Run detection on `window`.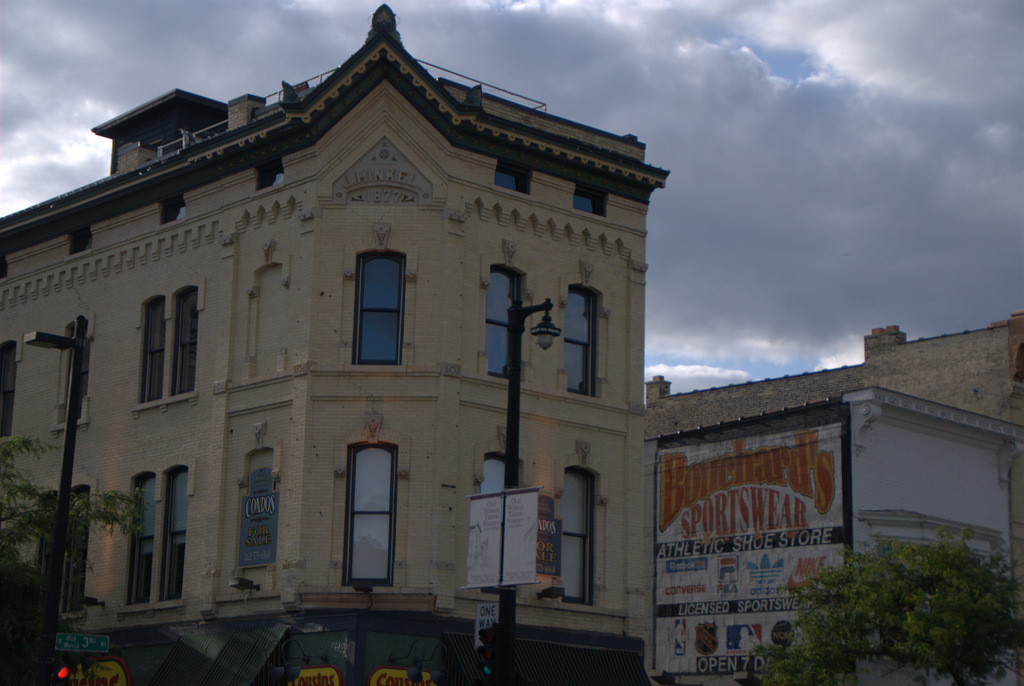
Result: [x1=161, y1=193, x2=189, y2=223].
